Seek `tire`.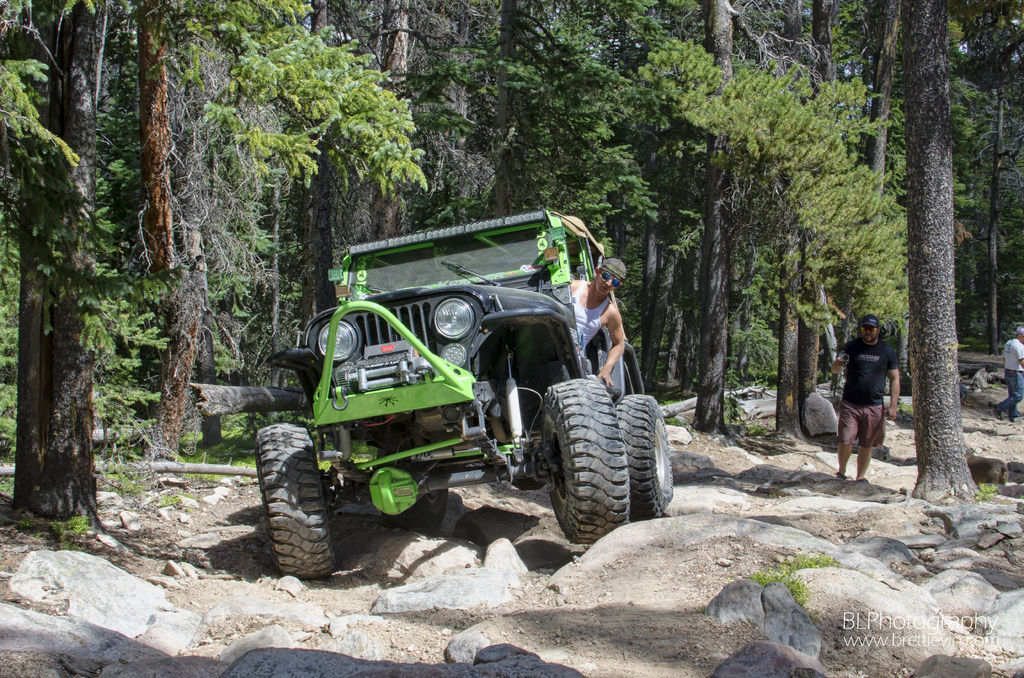
box=[252, 438, 344, 586].
